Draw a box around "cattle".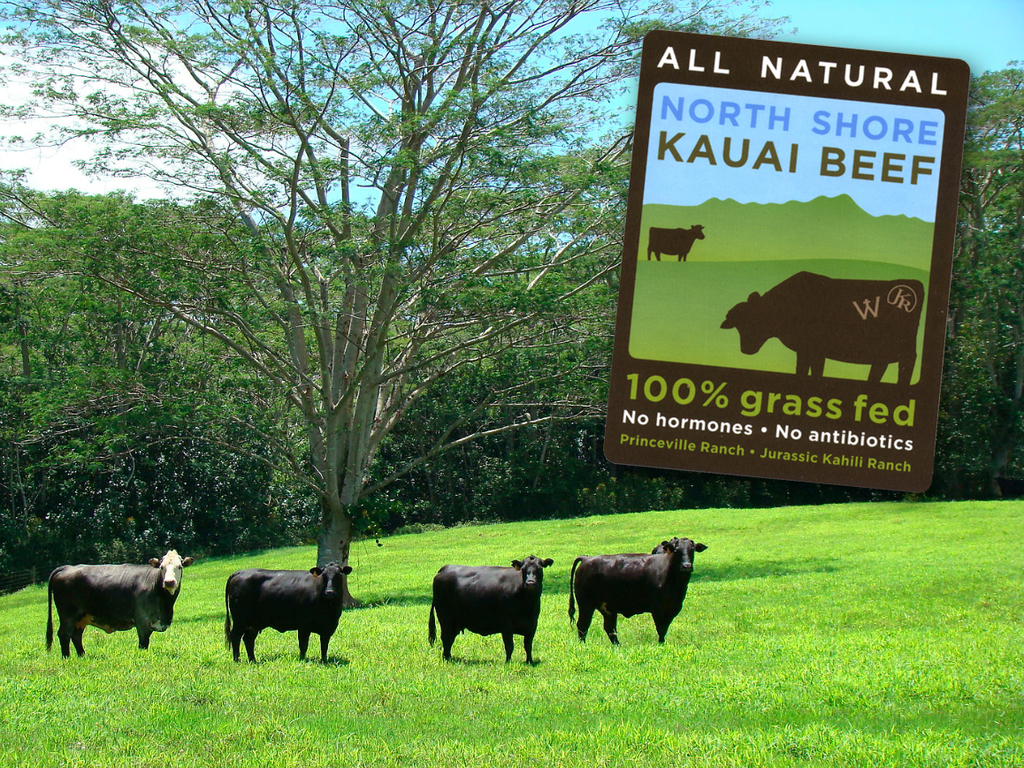
x1=425 y1=555 x2=552 y2=666.
